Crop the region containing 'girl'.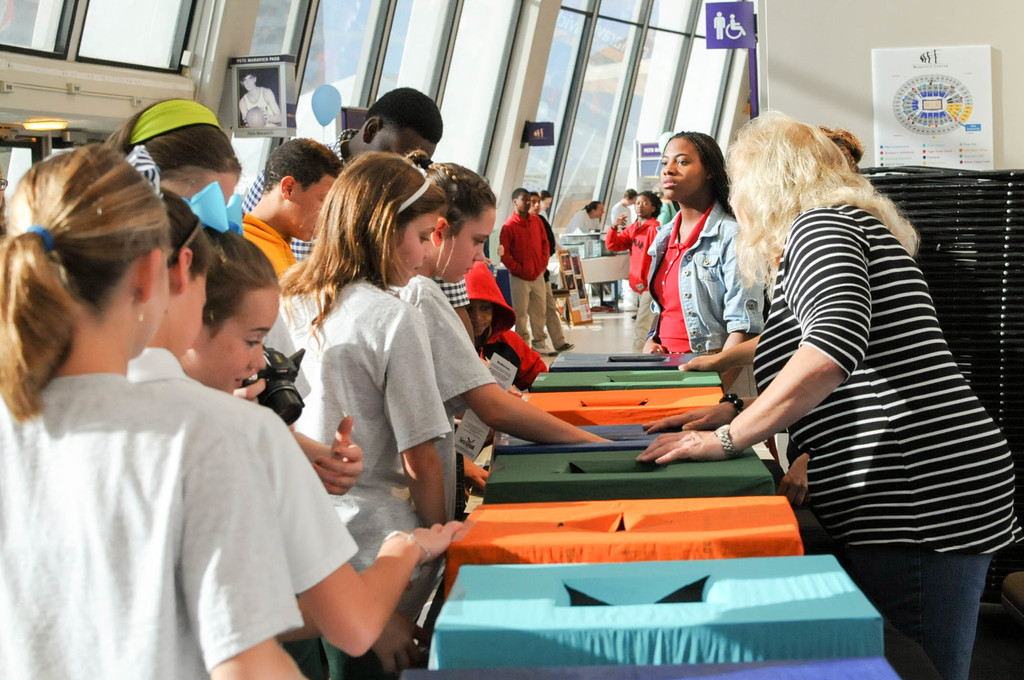
Crop region: bbox=[263, 149, 459, 672].
